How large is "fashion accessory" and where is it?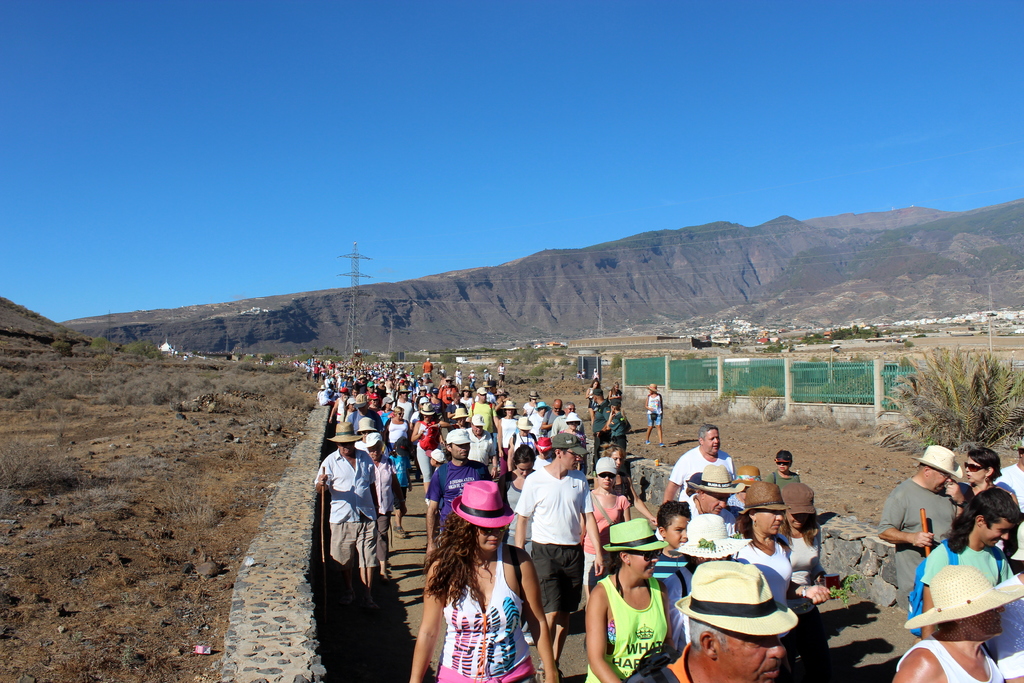
Bounding box: region(516, 416, 531, 427).
